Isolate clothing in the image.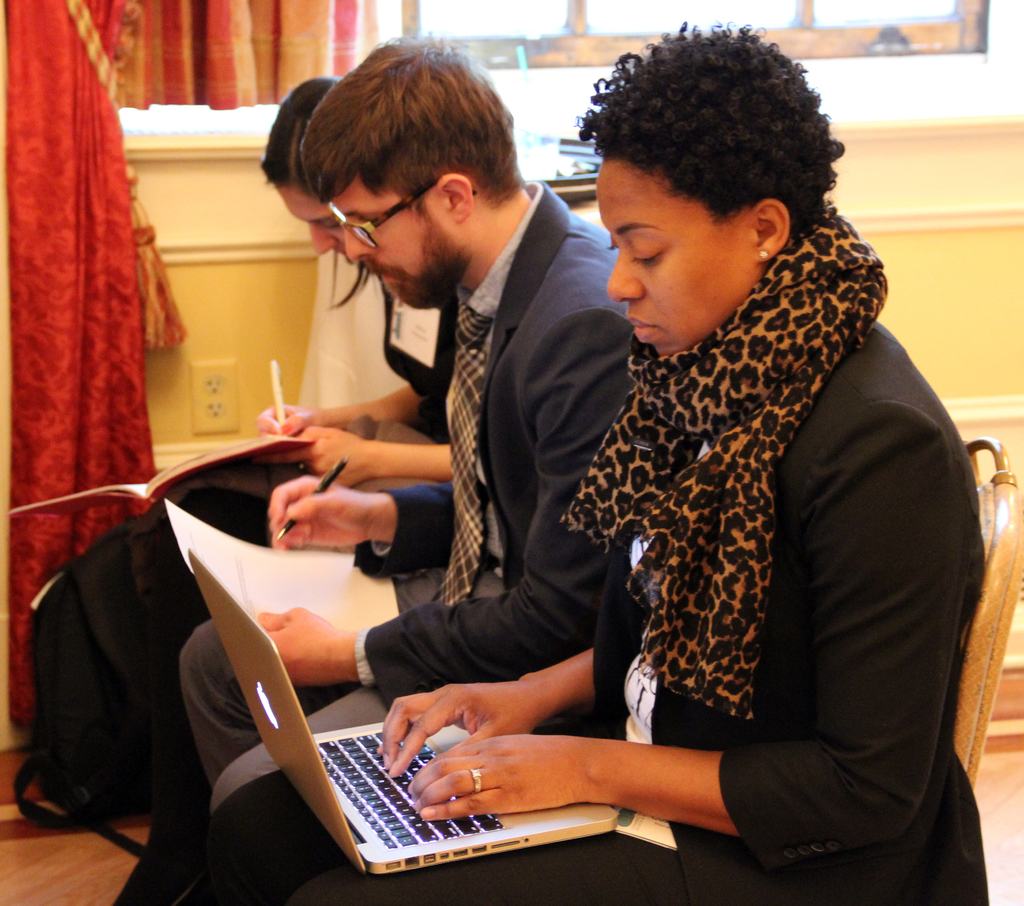
Isolated region: x1=355, y1=185, x2=648, y2=708.
